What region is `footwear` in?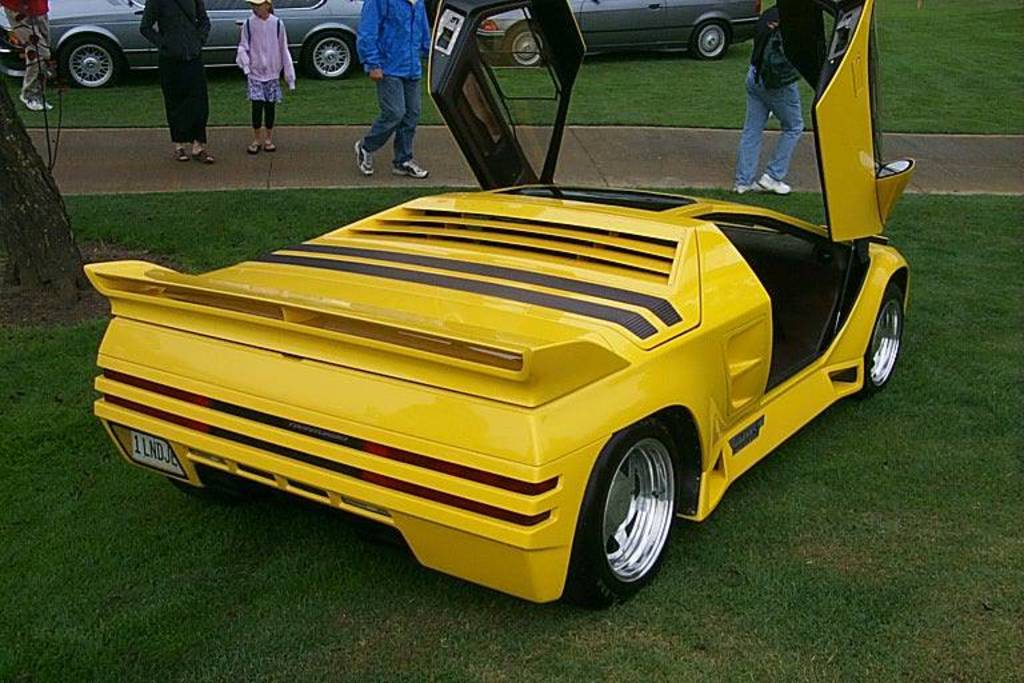
<box>757,172,793,196</box>.
